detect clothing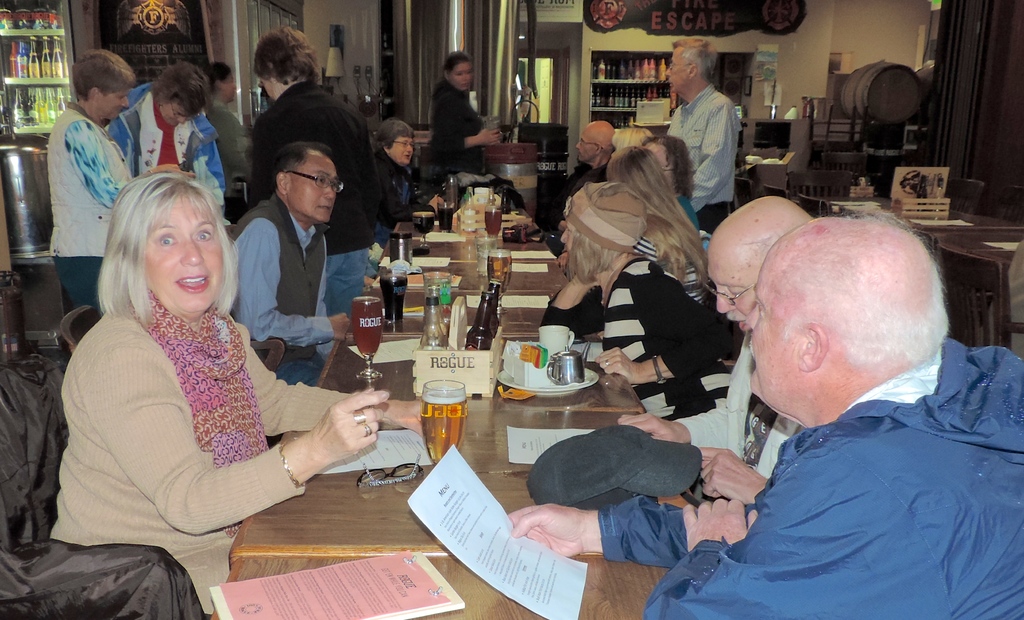
bbox=[371, 145, 452, 225]
